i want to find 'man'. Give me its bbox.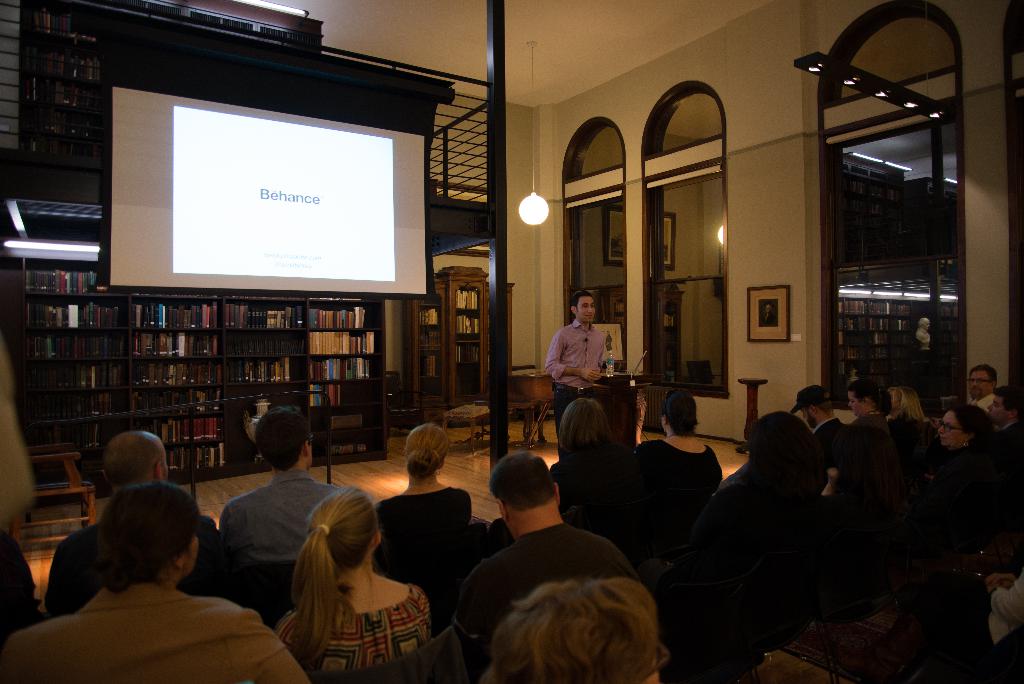
[left=988, top=387, right=1023, bottom=434].
